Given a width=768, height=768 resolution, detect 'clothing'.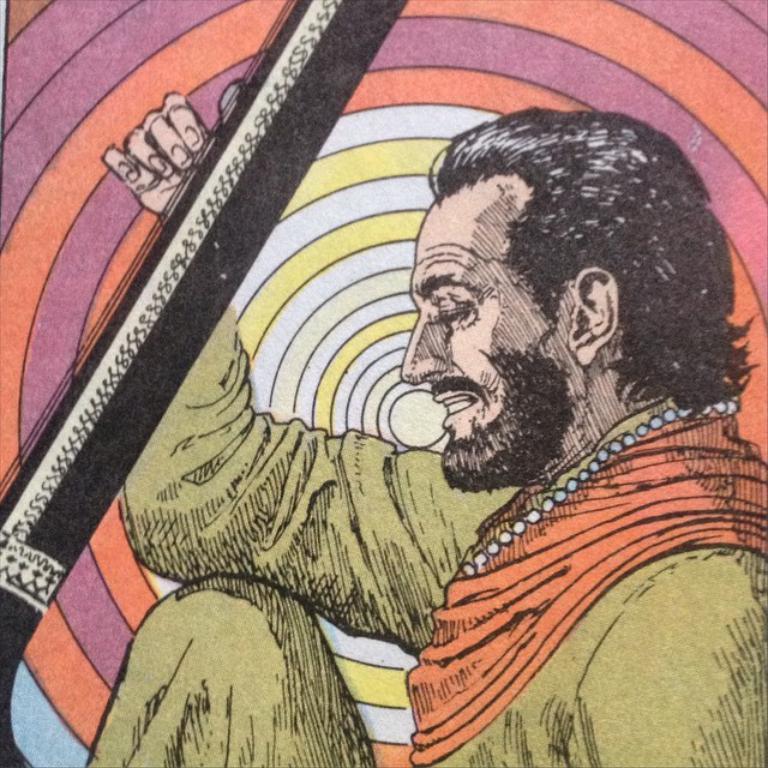
(121, 281, 767, 767).
